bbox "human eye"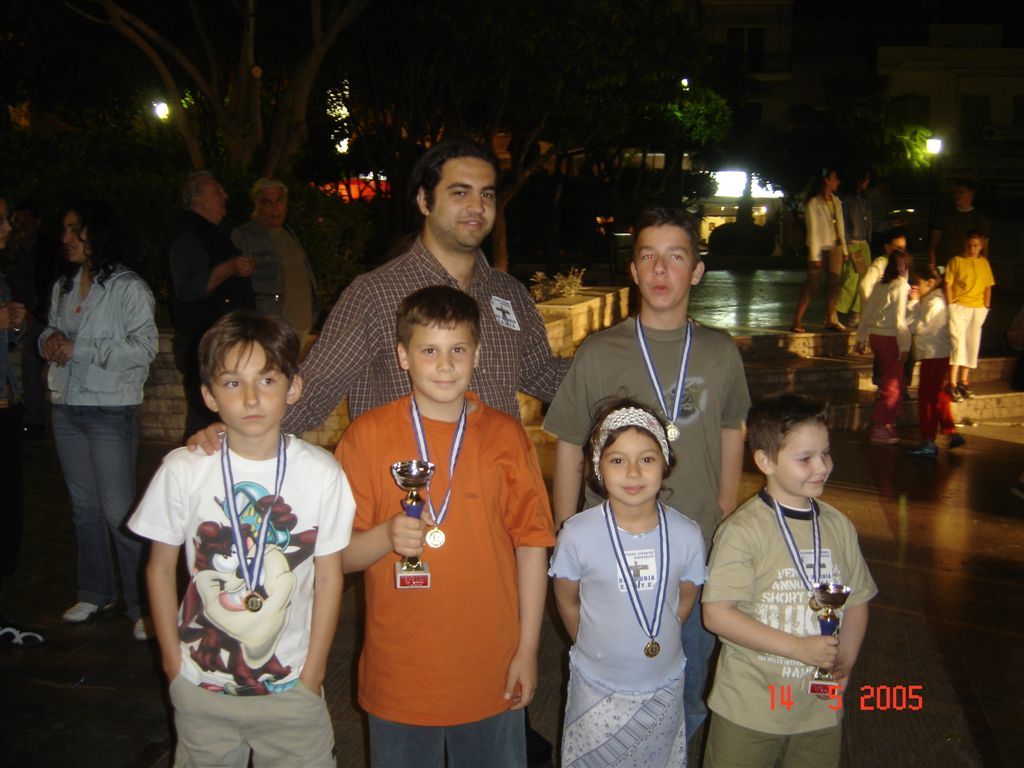
rect(256, 373, 278, 386)
